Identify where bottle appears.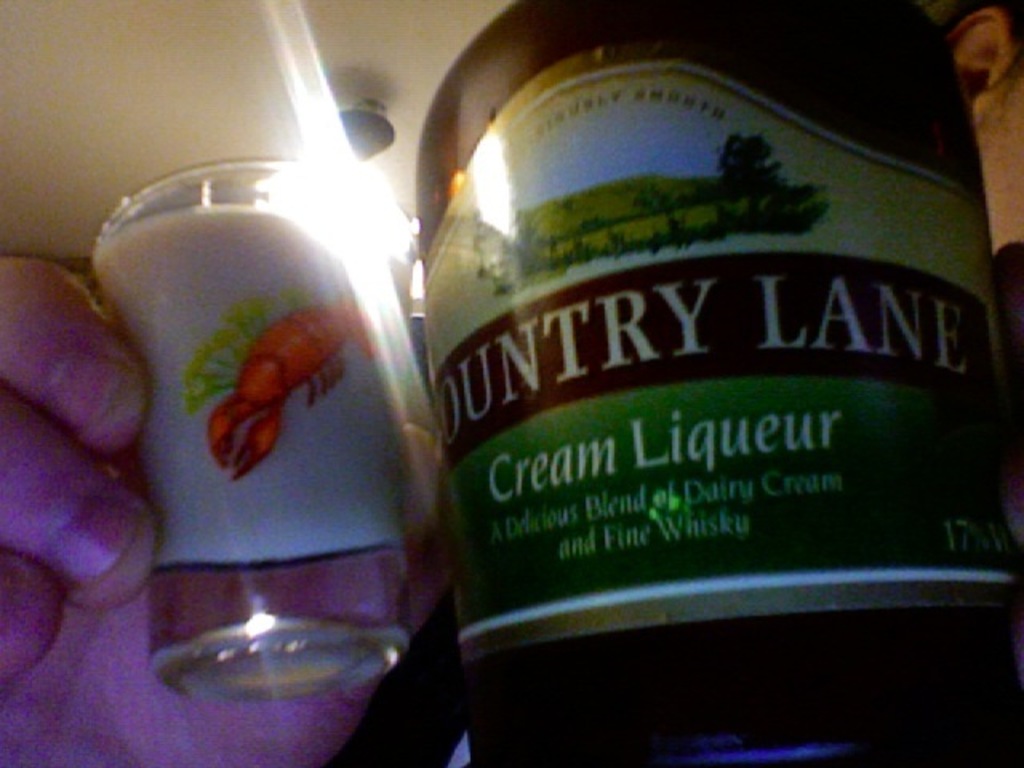
Appears at select_region(382, 18, 1023, 738).
